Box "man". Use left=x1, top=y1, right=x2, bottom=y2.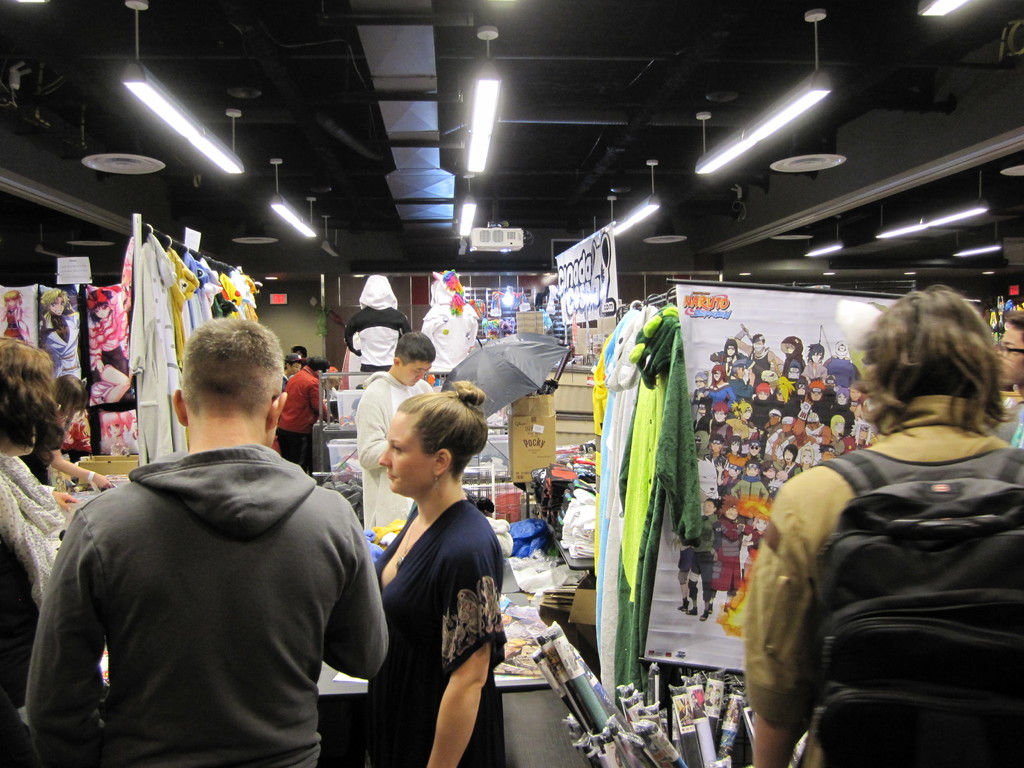
left=751, top=380, right=770, bottom=422.
